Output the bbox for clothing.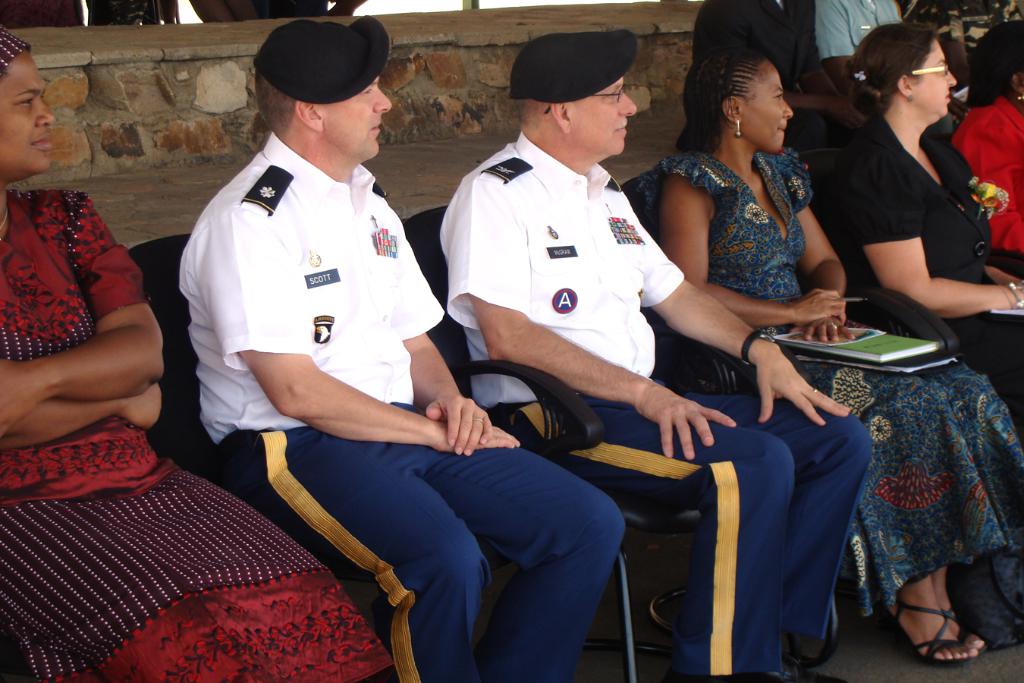
425, 125, 871, 682.
